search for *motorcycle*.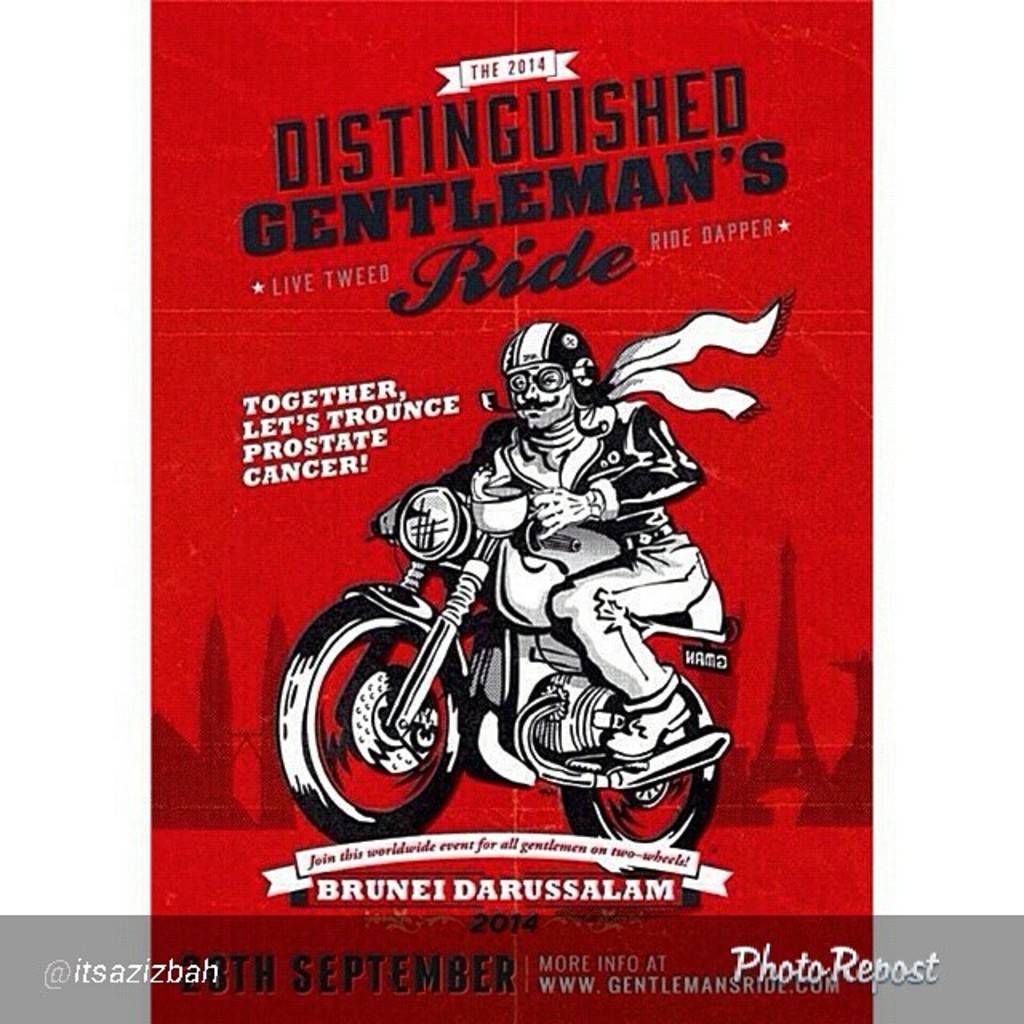
Found at [left=286, top=446, right=768, bottom=842].
